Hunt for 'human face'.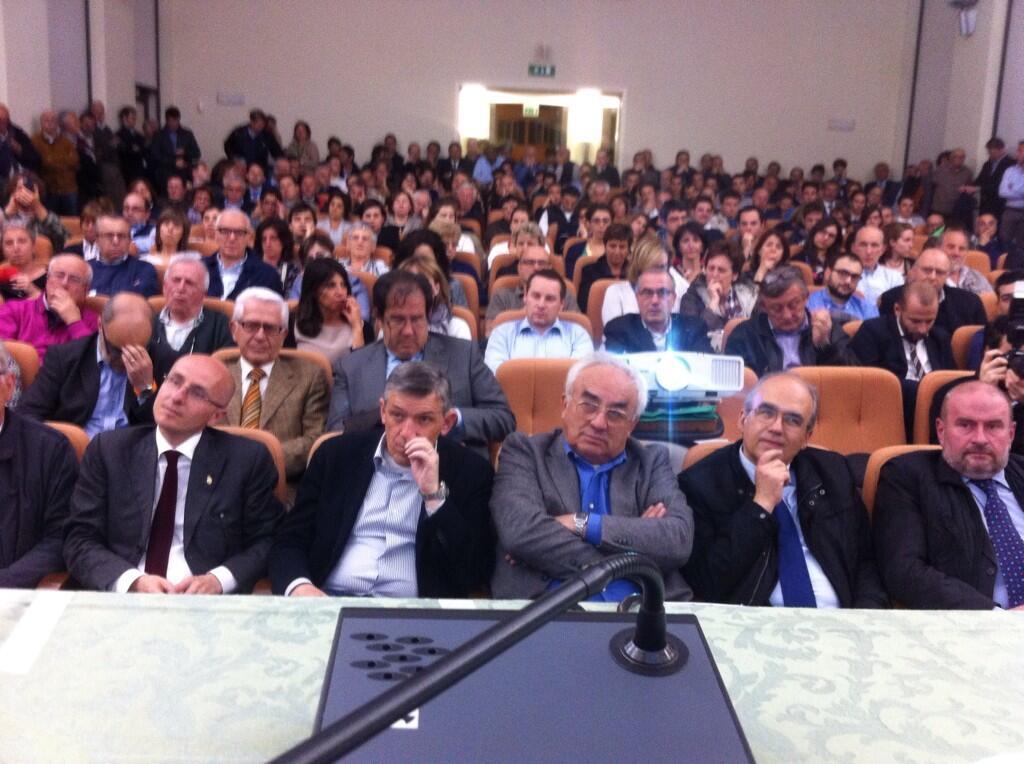
Hunted down at box=[811, 221, 838, 252].
